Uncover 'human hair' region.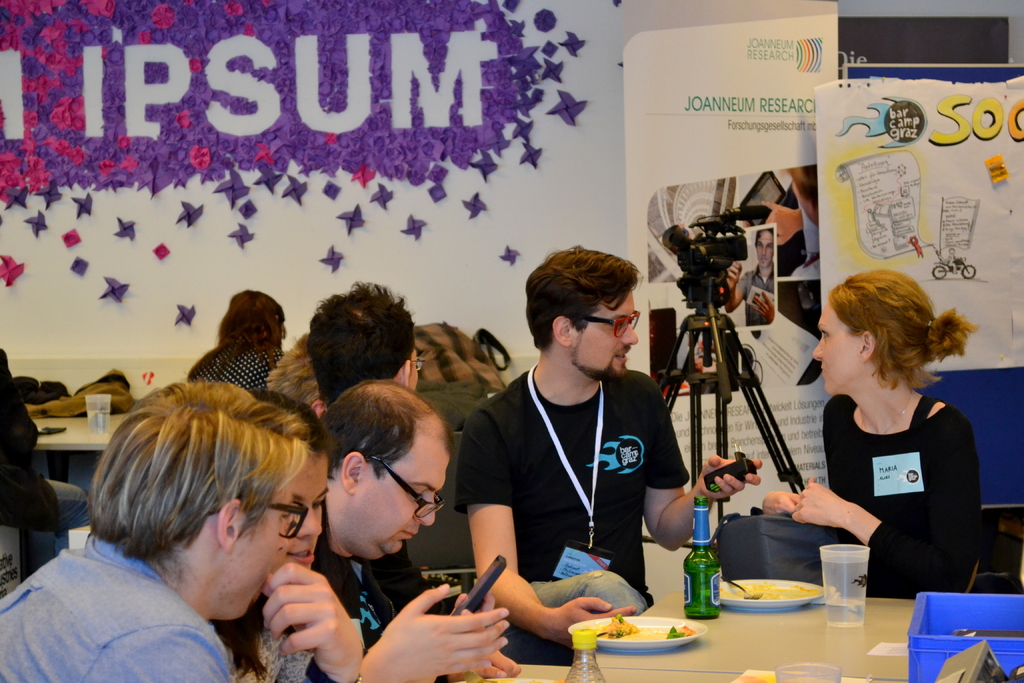
Uncovered: Rect(93, 388, 326, 610).
